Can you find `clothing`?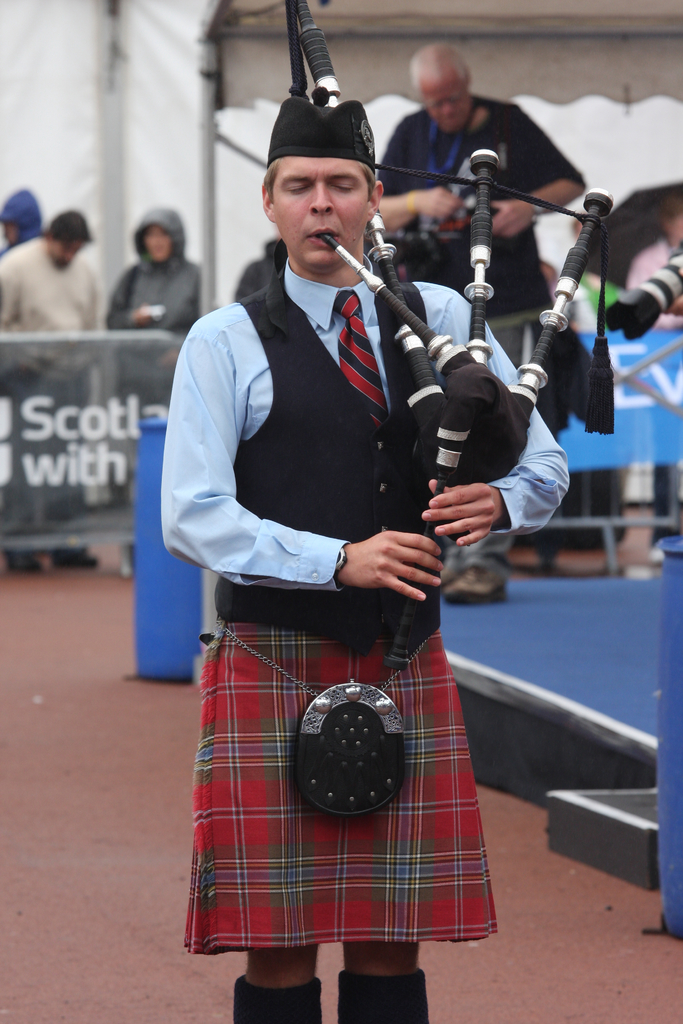
Yes, bounding box: Rect(377, 92, 564, 312).
